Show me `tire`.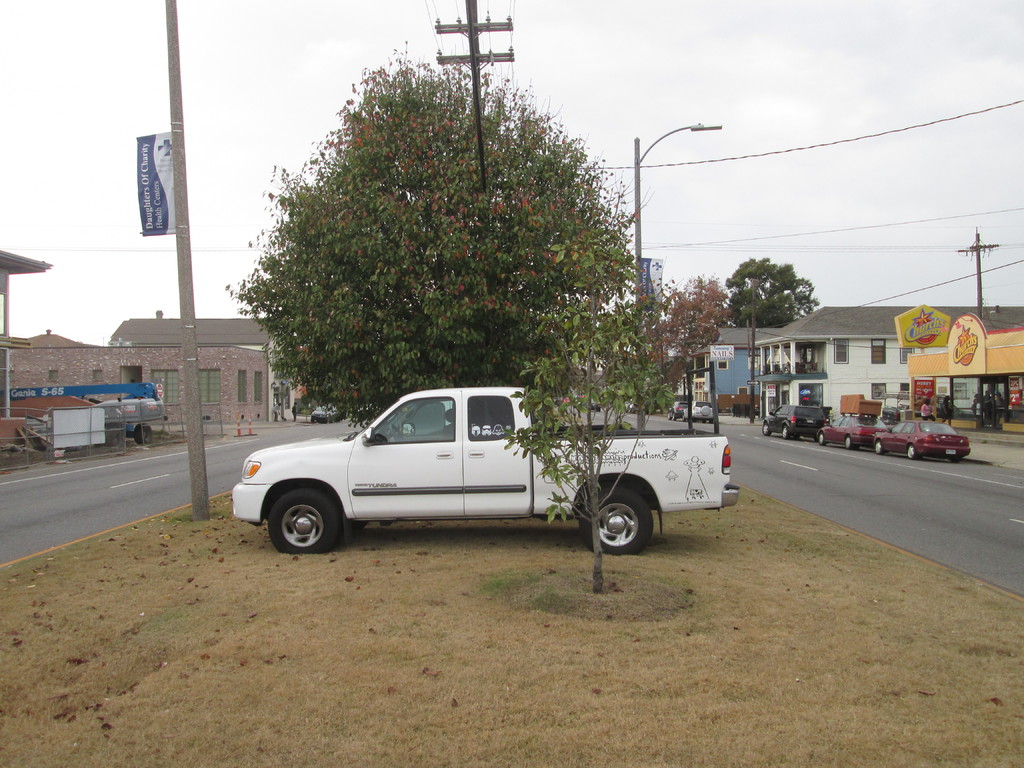
`tire` is here: x1=846, y1=435, x2=852, y2=450.
